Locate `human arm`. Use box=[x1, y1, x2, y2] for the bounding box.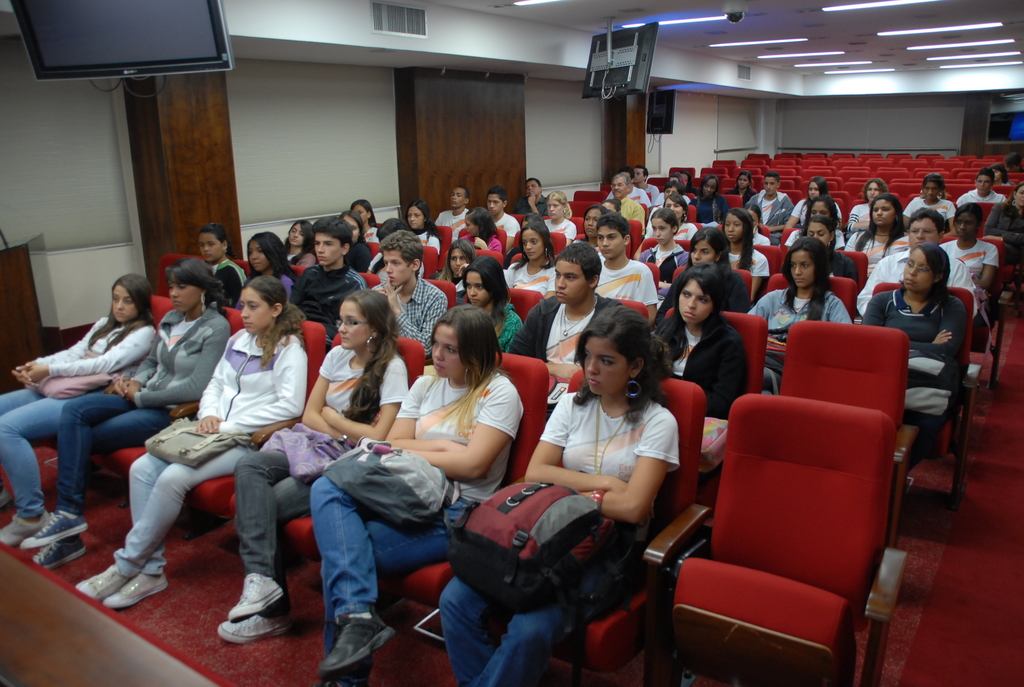
box=[781, 196, 803, 228].
